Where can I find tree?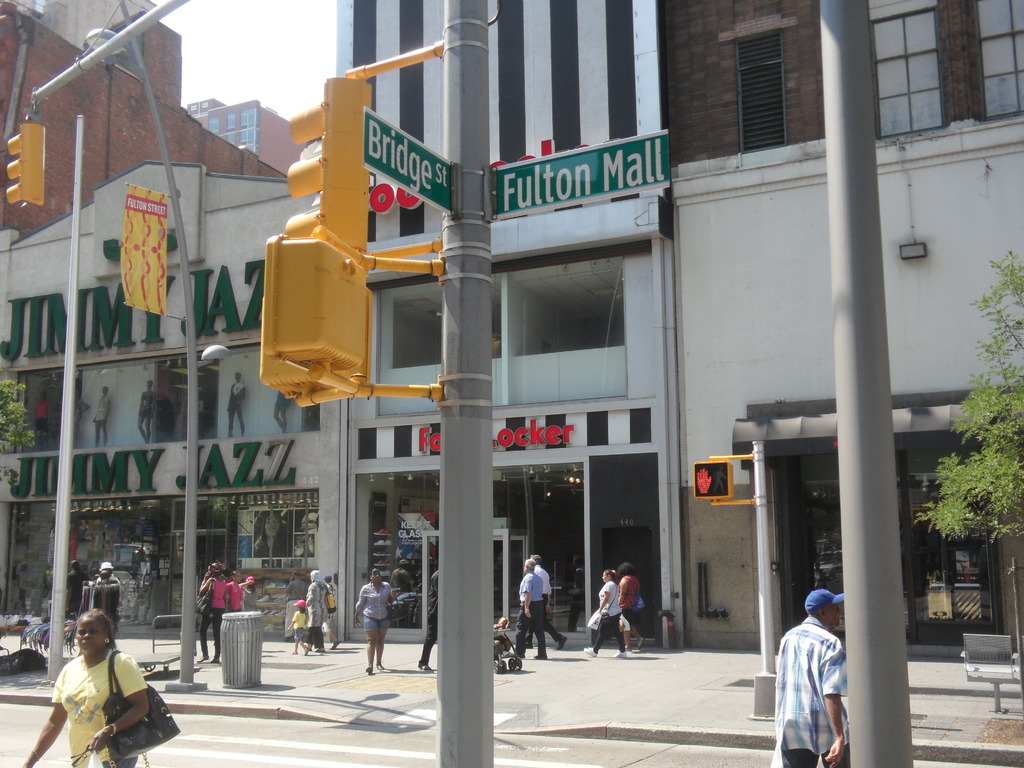
You can find it at (left=0, top=374, right=34, bottom=499).
